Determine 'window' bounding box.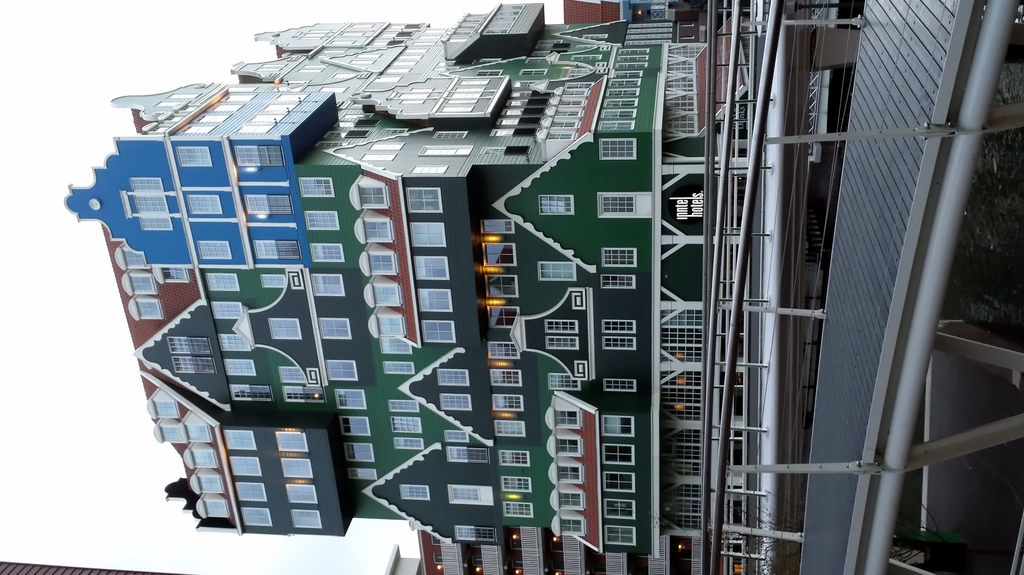
Determined: <region>340, 416, 370, 438</region>.
